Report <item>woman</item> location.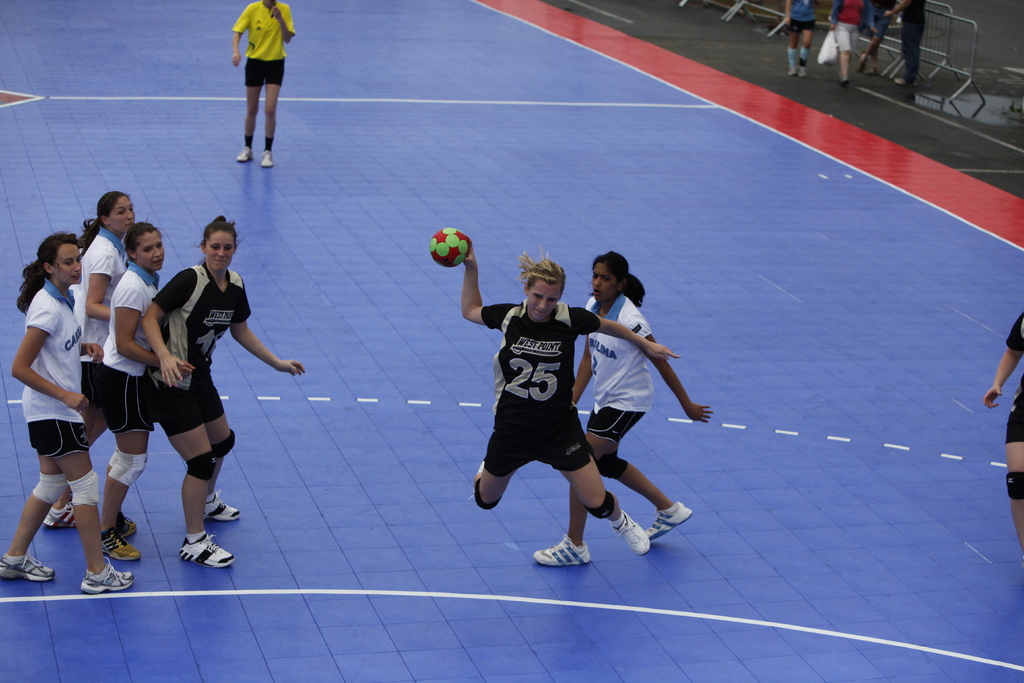
Report: <region>40, 190, 136, 530</region>.
